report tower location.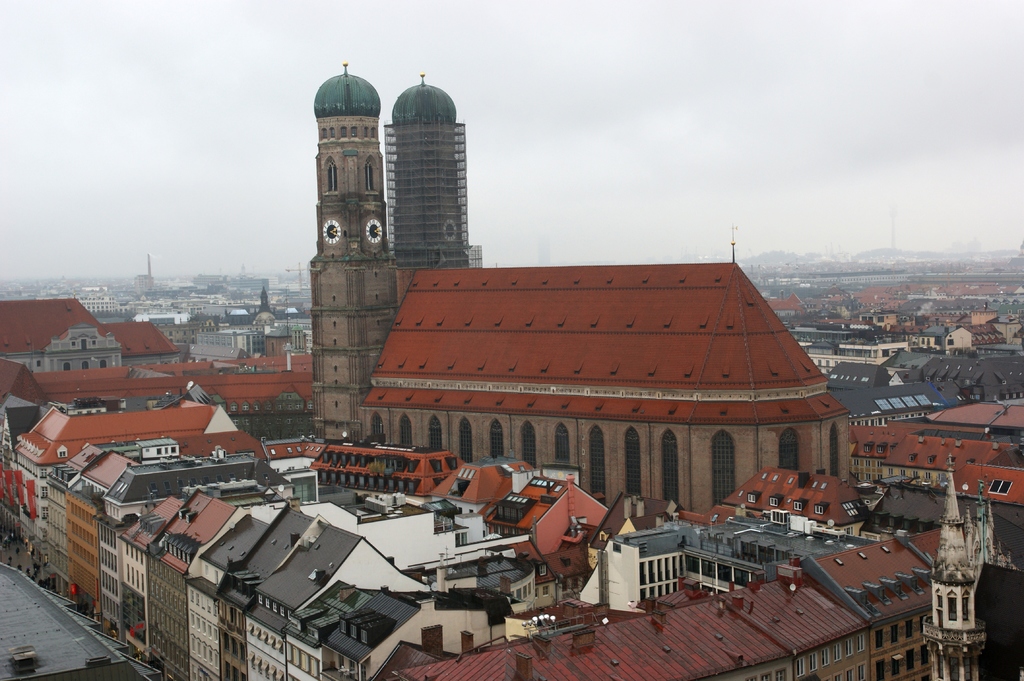
Report: box(305, 56, 395, 438).
